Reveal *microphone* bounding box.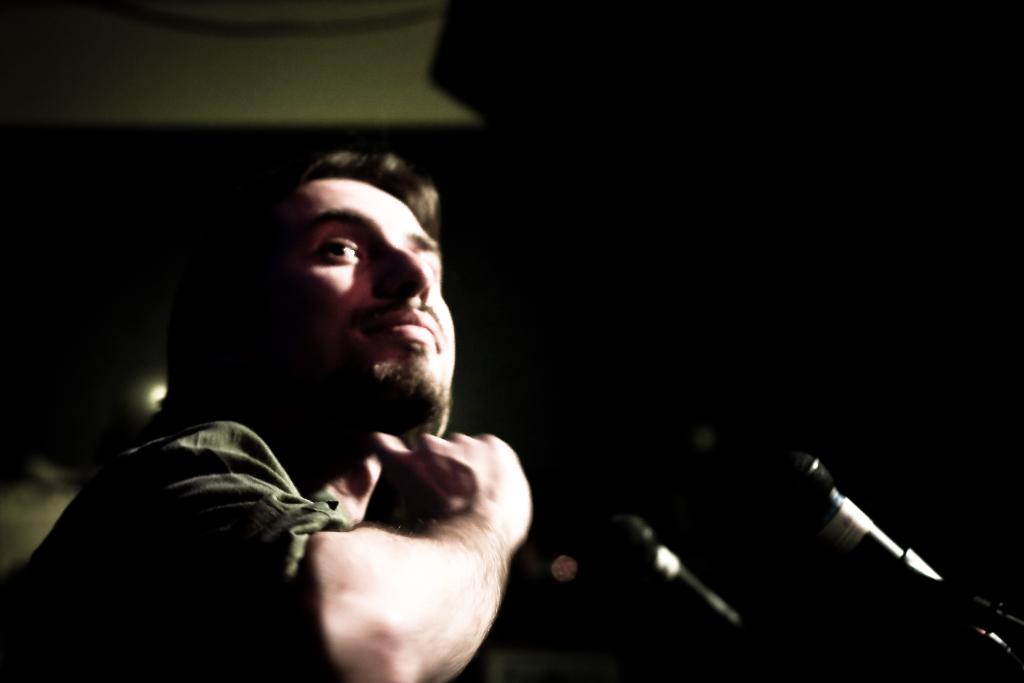
Revealed: (x1=728, y1=414, x2=972, y2=612).
